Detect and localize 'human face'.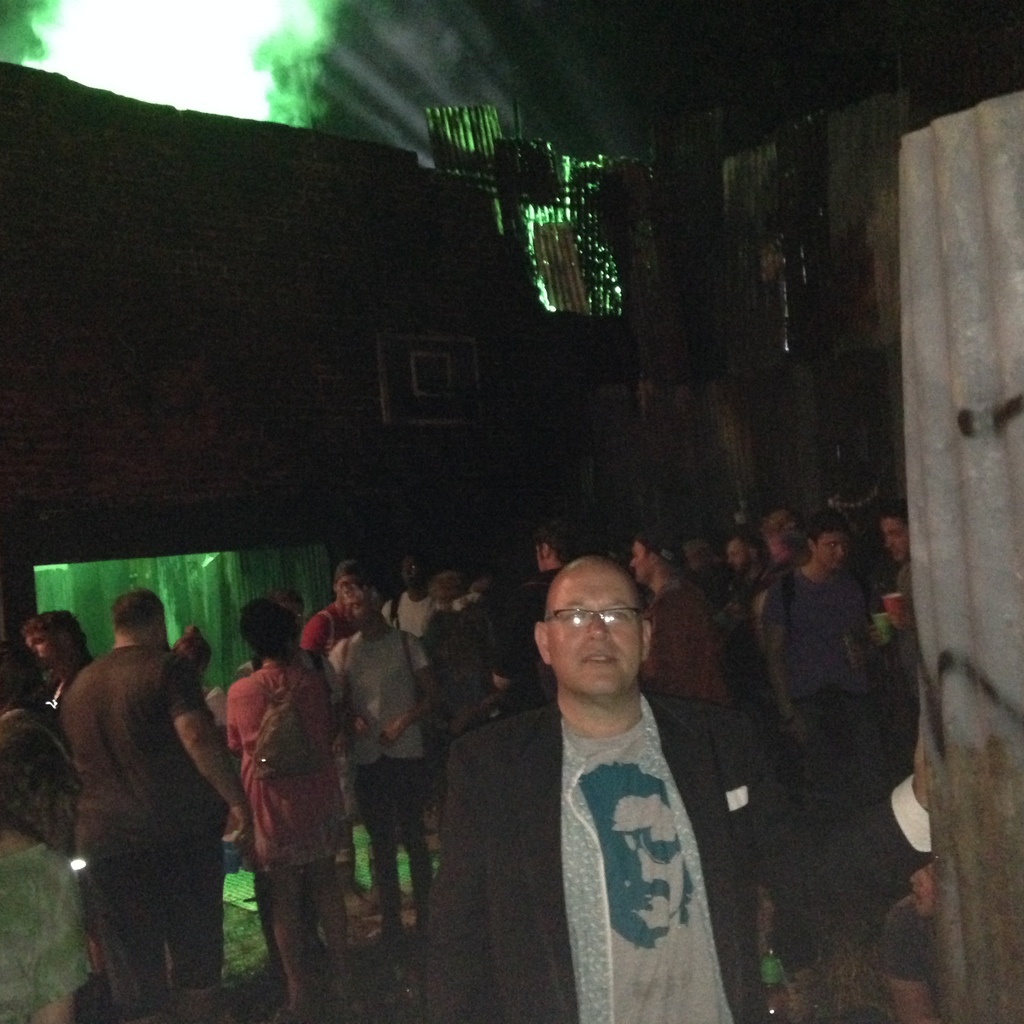
Localized at region(722, 538, 746, 573).
